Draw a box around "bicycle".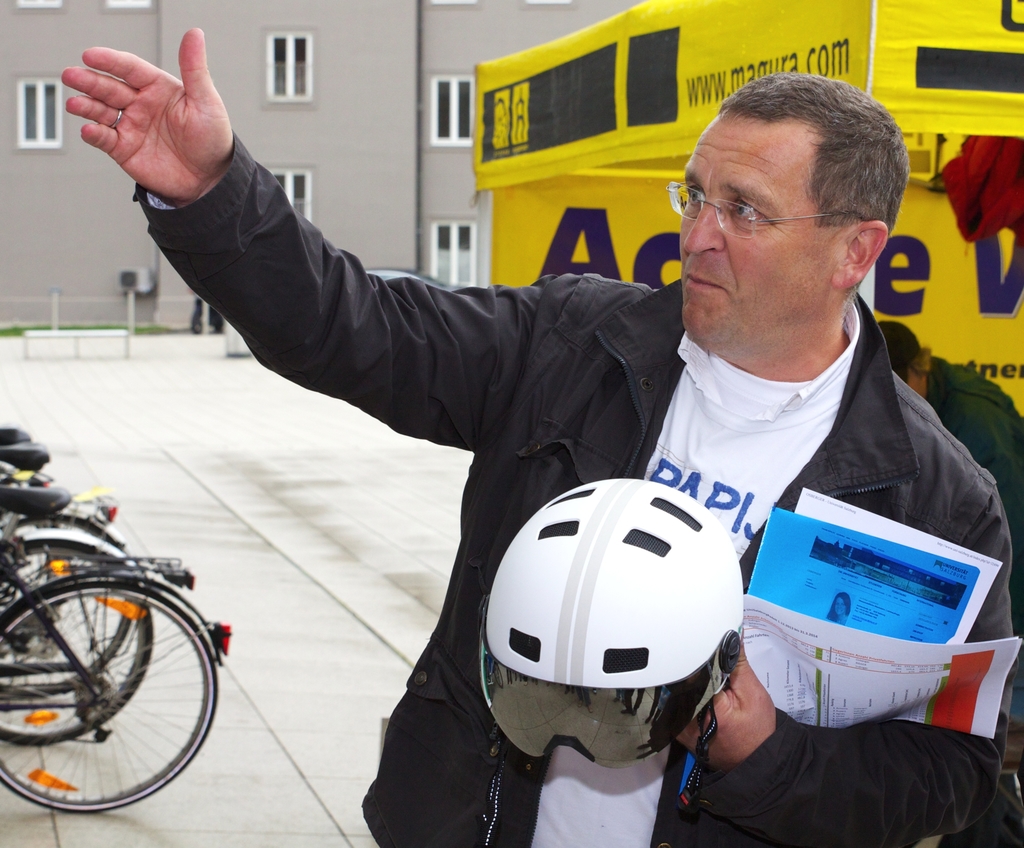
<box>0,474,173,744</box>.
